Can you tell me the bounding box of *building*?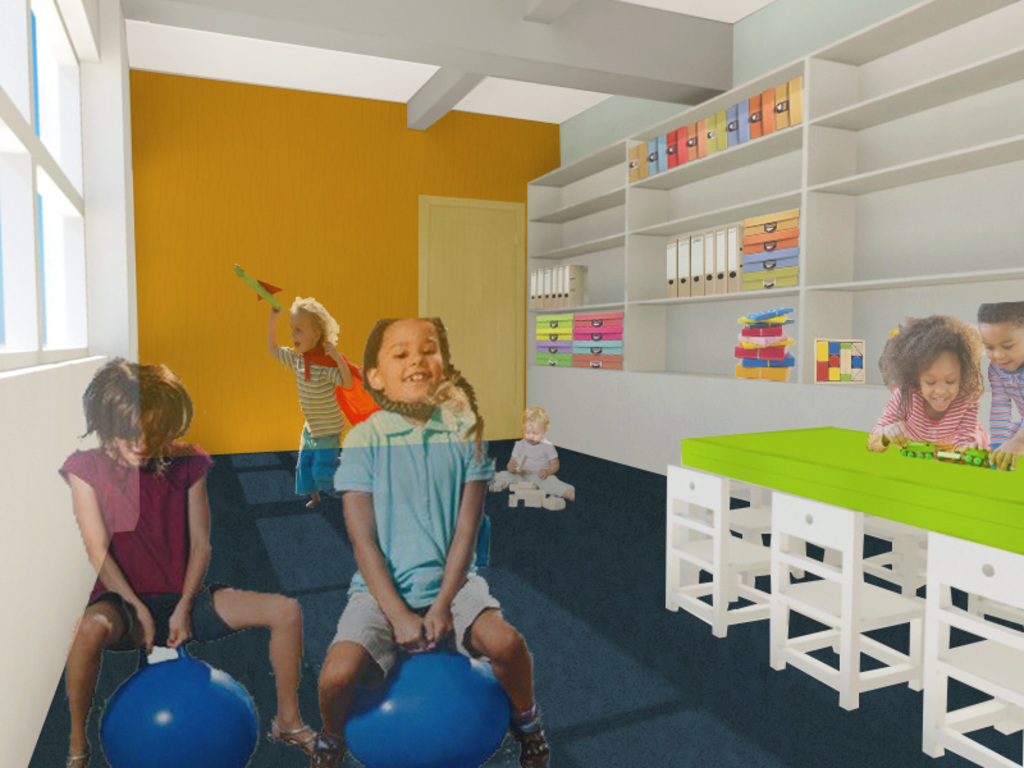
0 6 1023 767.
